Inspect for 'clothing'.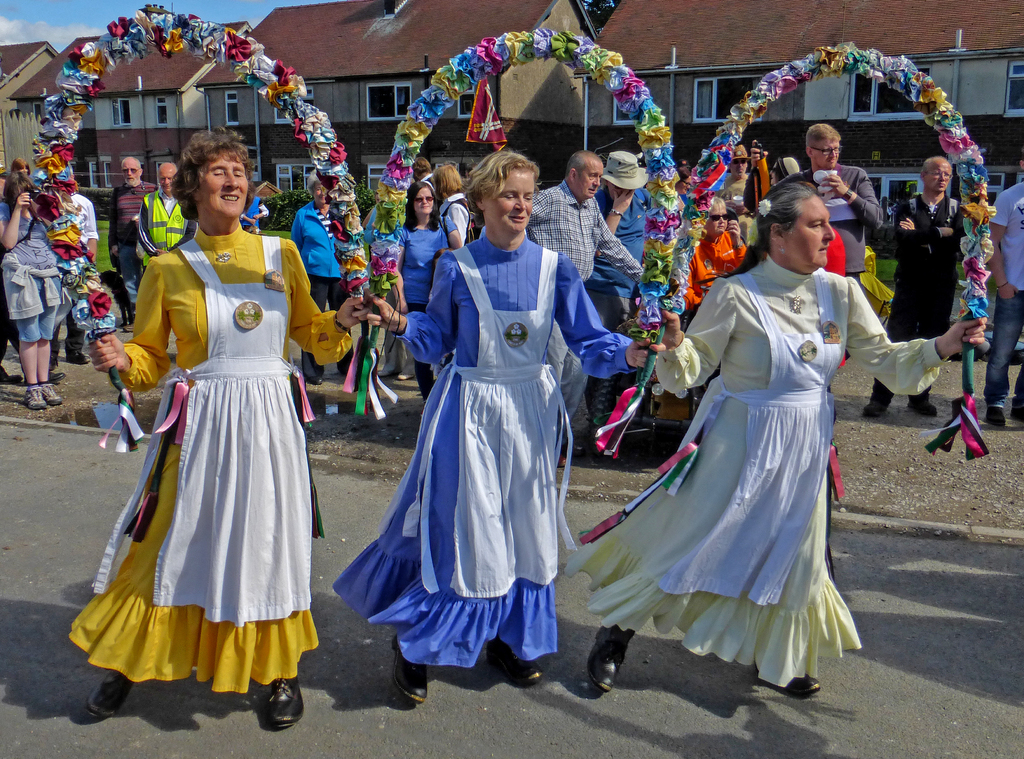
Inspection: 691/236/739/321.
